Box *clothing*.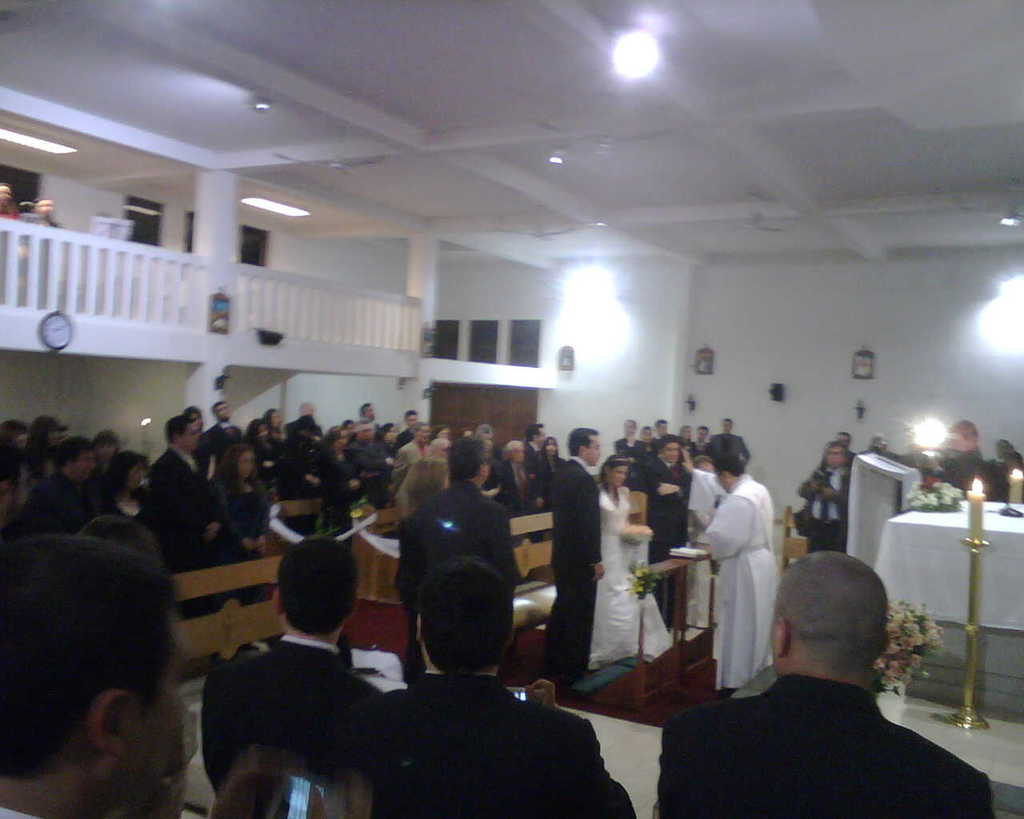
bbox=[686, 456, 796, 711].
